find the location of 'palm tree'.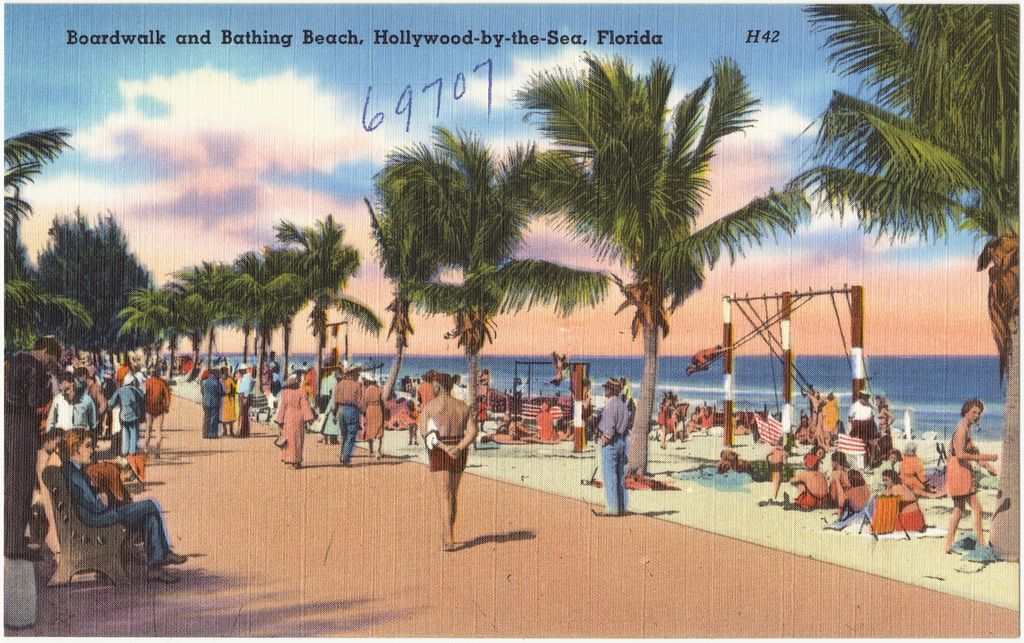
Location: BBox(352, 192, 469, 425).
